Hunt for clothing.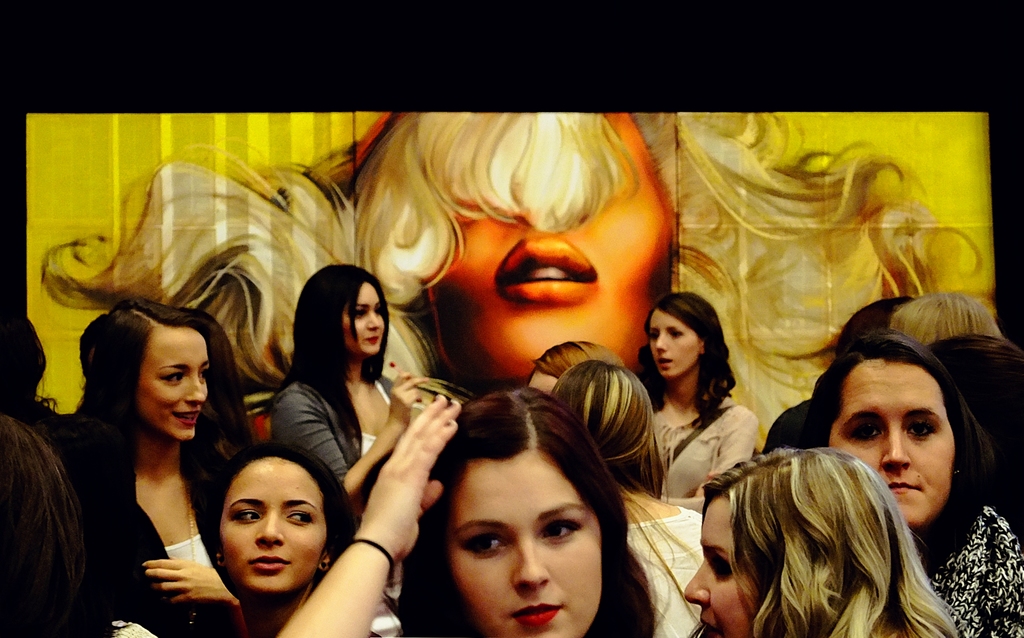
Hunted down at {"left": 922, "top": 332, "right": 1023, "bottom": 522}.
